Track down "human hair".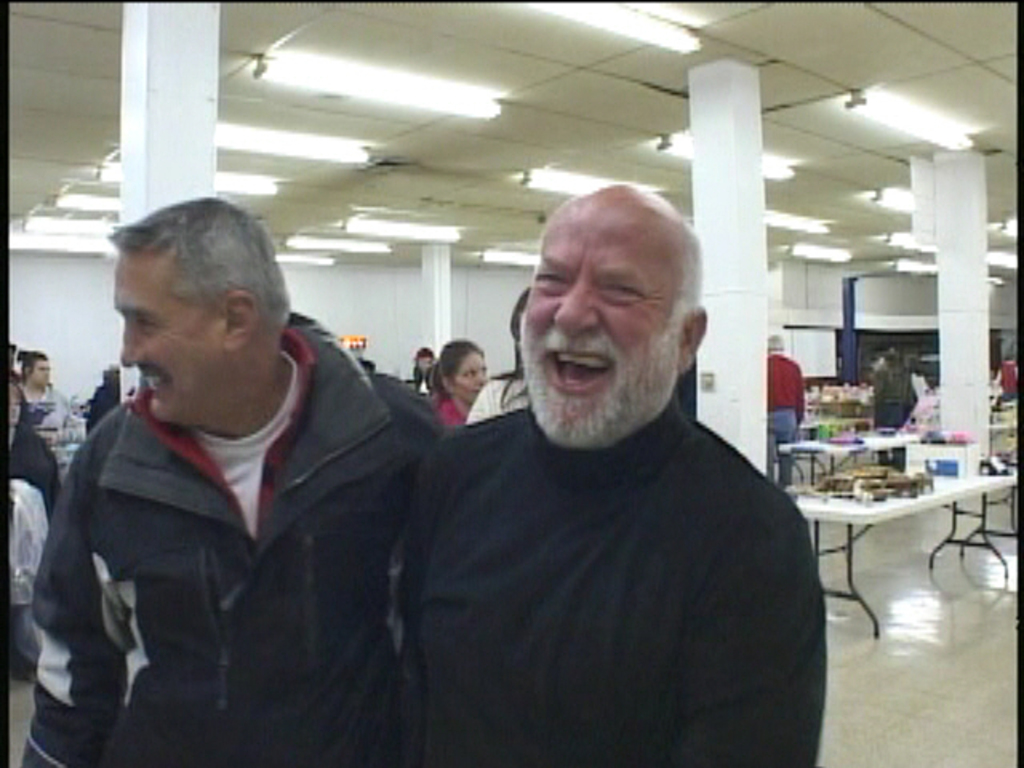
Tracked to detection(677, 218, 706, 315).
